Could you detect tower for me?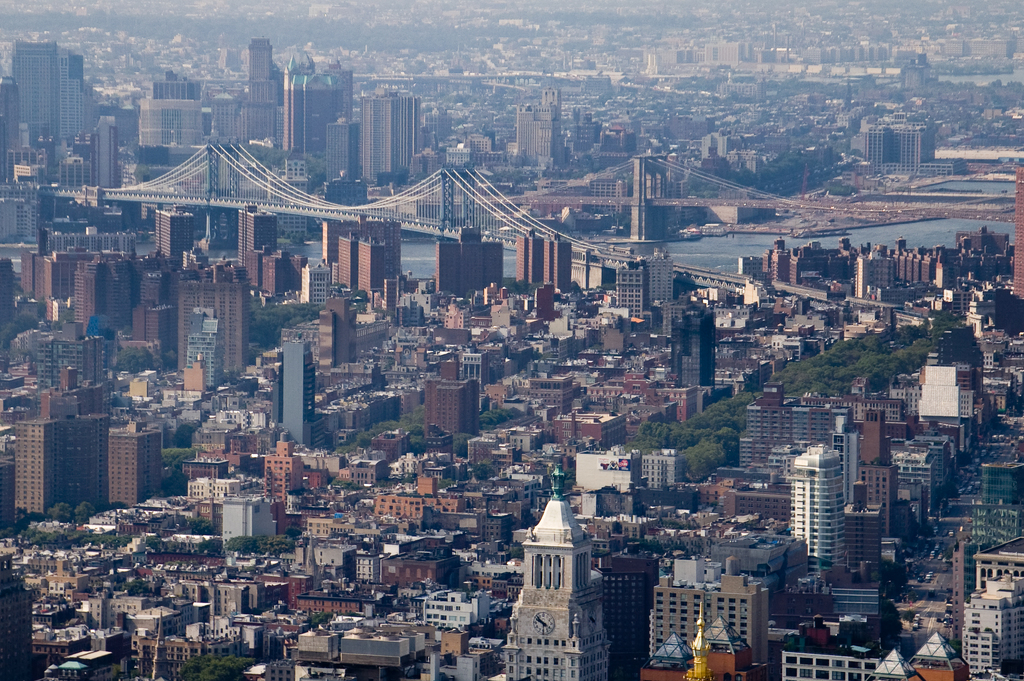
Detection result: rect(791, 442, 847, 574).
